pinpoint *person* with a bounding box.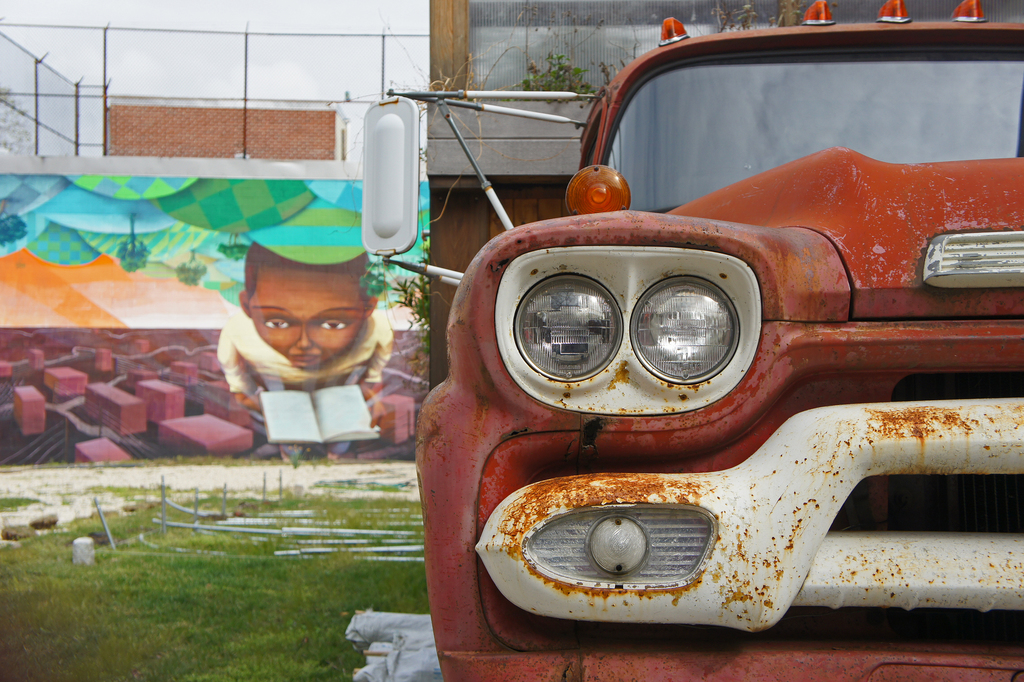
region(184, 212, 444, 452).
